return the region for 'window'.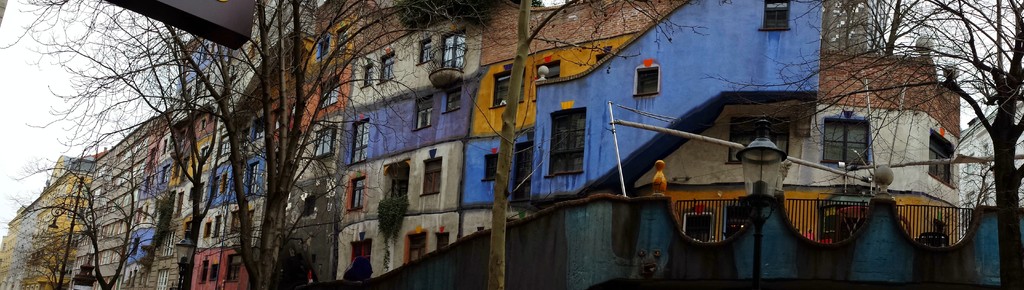
<region>346, 173, 371, 216</region>.
